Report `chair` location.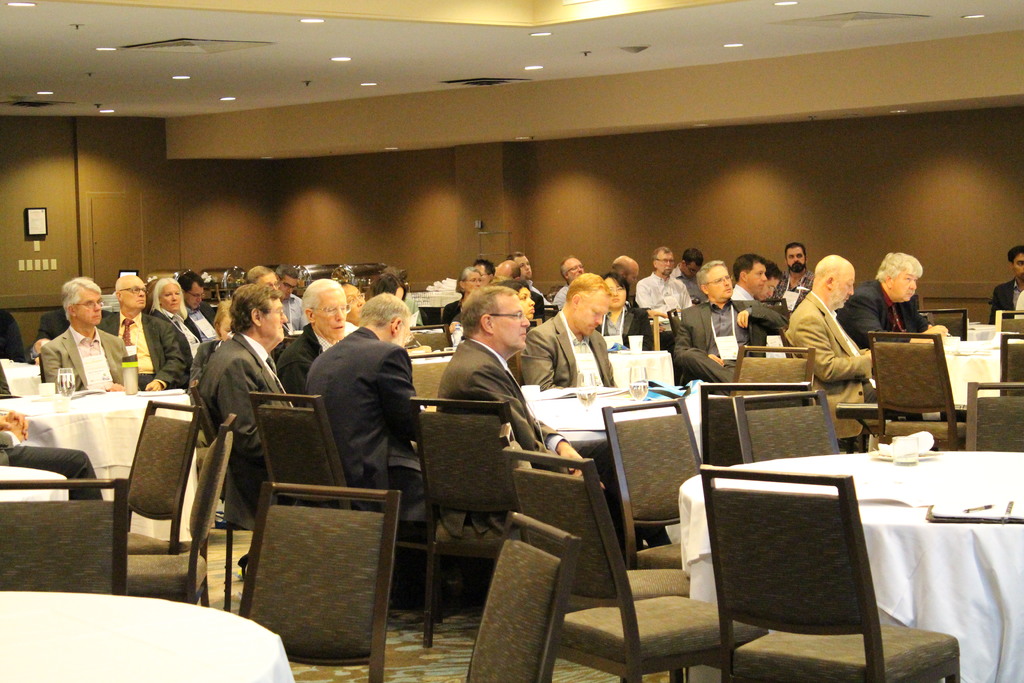
Report: 733,388,840,474.
